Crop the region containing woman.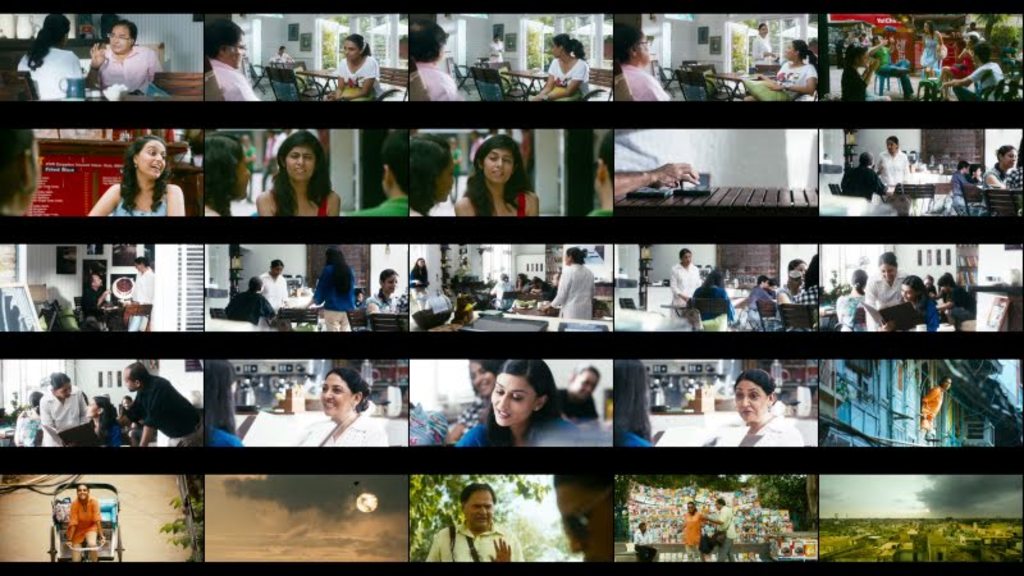
Crop region: x1=669, y1=248, x2=696, y2=310.
